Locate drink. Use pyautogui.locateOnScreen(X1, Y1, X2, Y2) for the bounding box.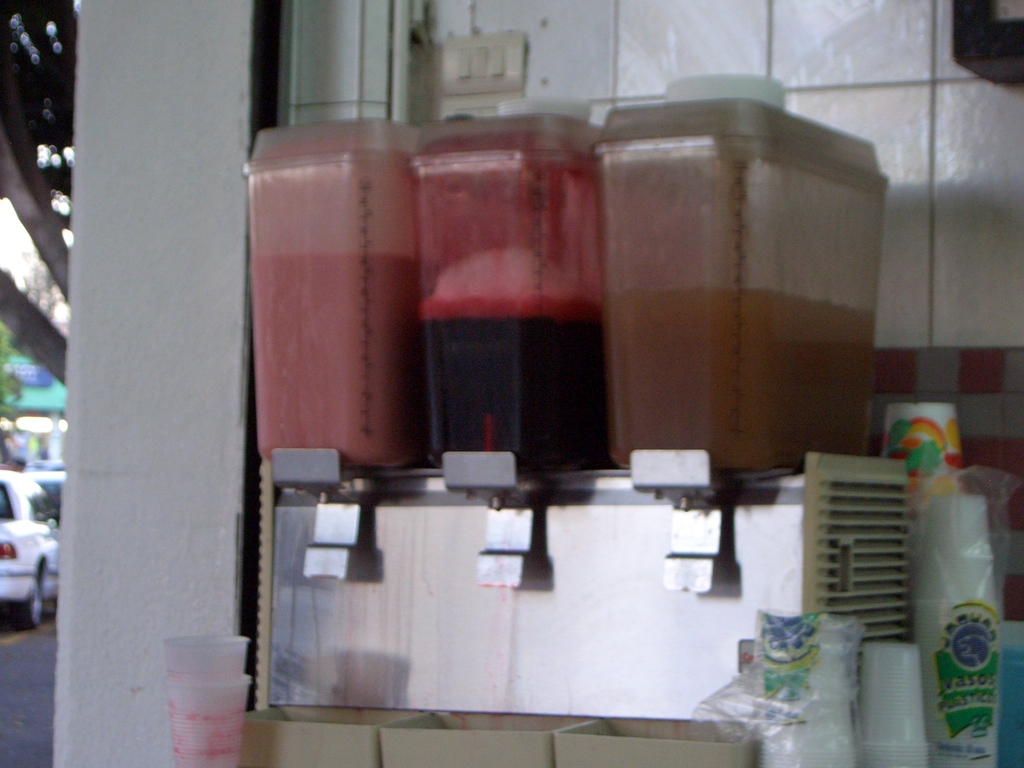
pyautogui.locateOnScreen(601, 286, 882, 487).
